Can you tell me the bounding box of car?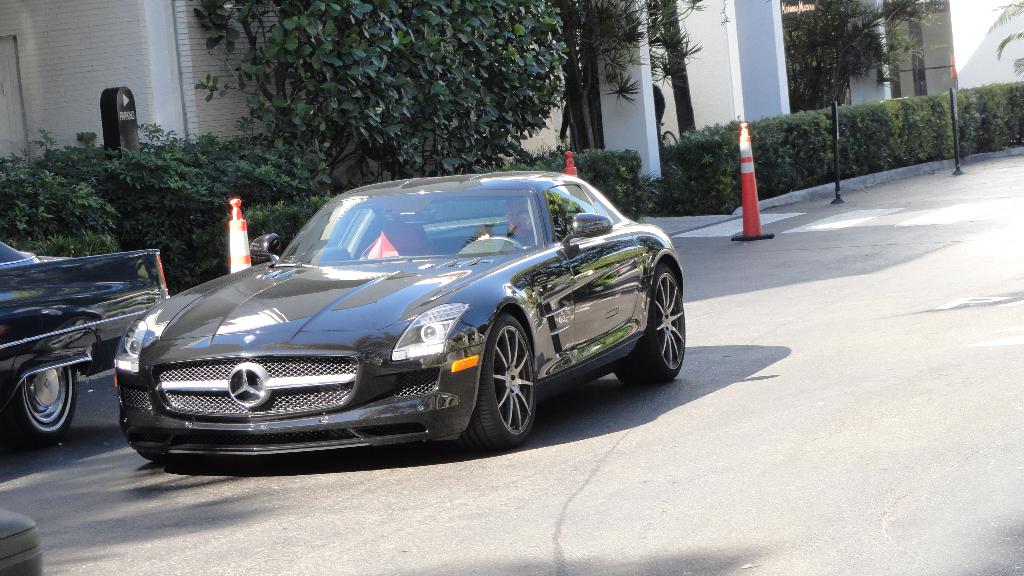
(left=108, top=175, right=685, bottom=465).
